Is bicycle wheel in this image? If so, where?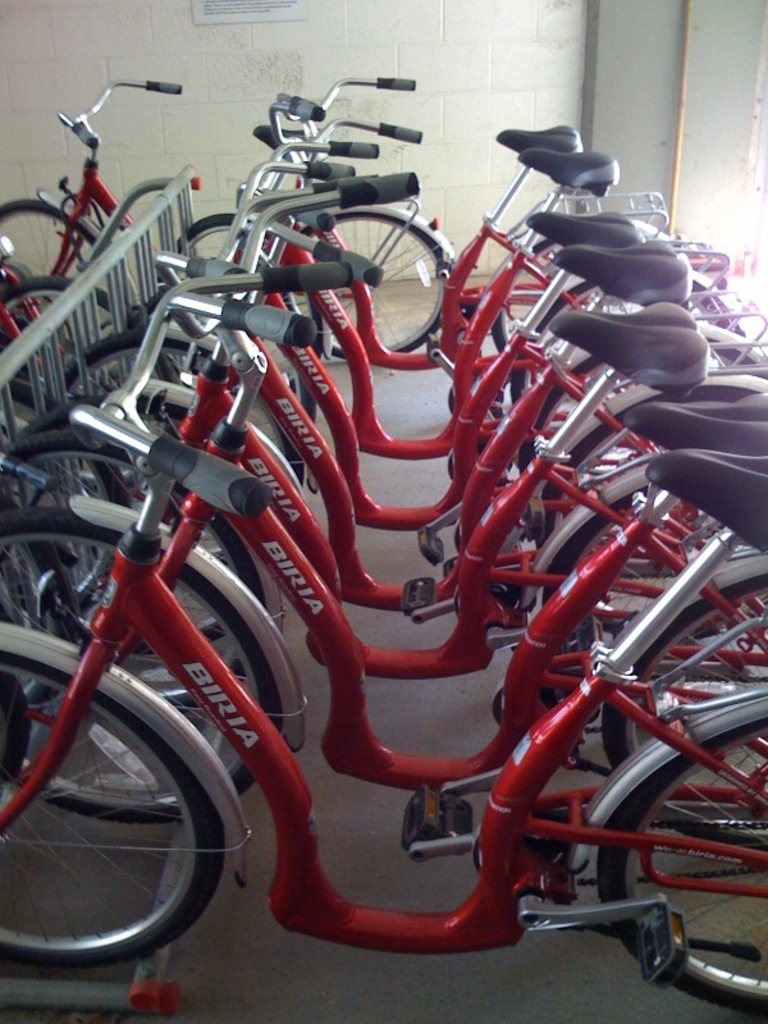
Yes, at (595,572,767,850).
